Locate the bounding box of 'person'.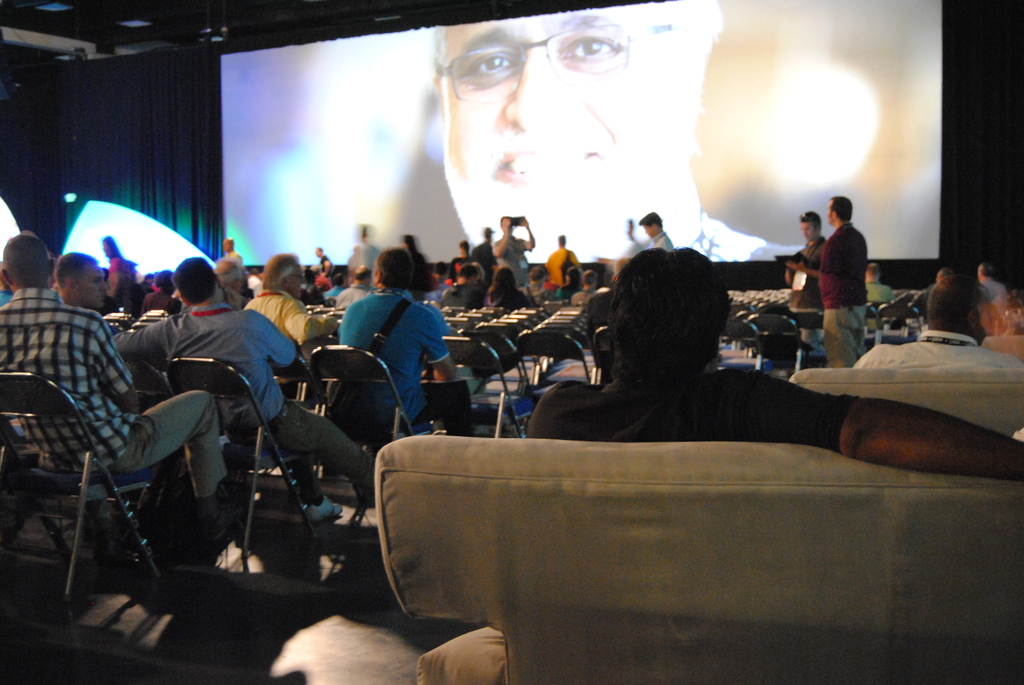
Bounding box: {"left": 205, "top": 247, "right": 255, "bottom": 313}.
